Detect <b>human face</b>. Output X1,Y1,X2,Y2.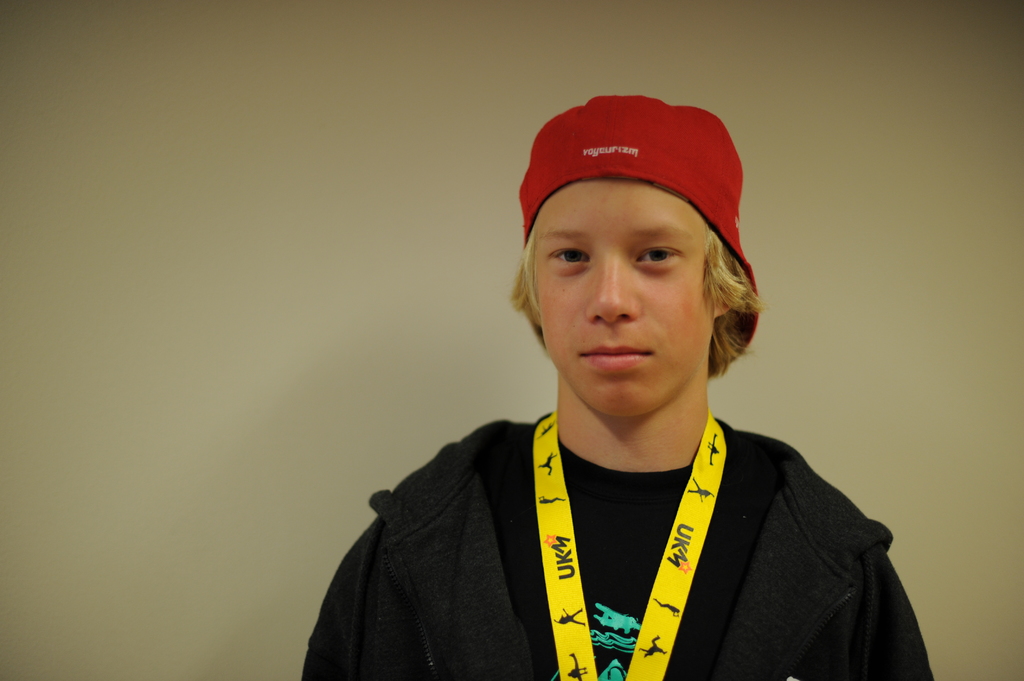
531,180,712,418.
